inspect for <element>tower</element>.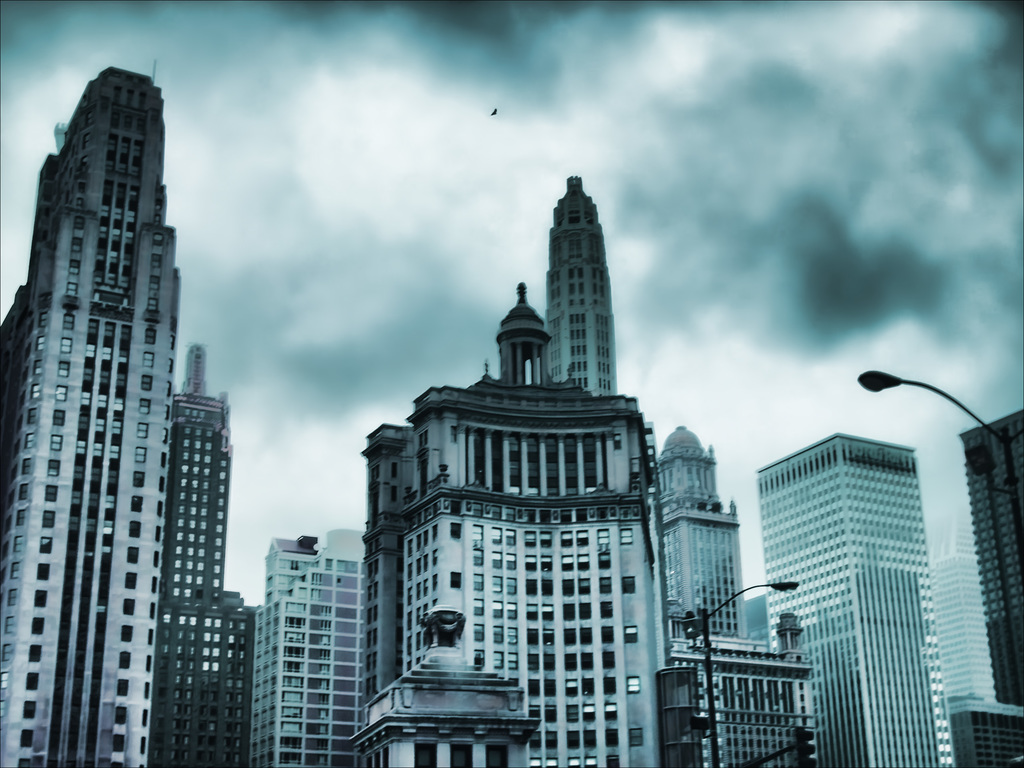
Inspection: BBox(546, 173, 619, 388).
